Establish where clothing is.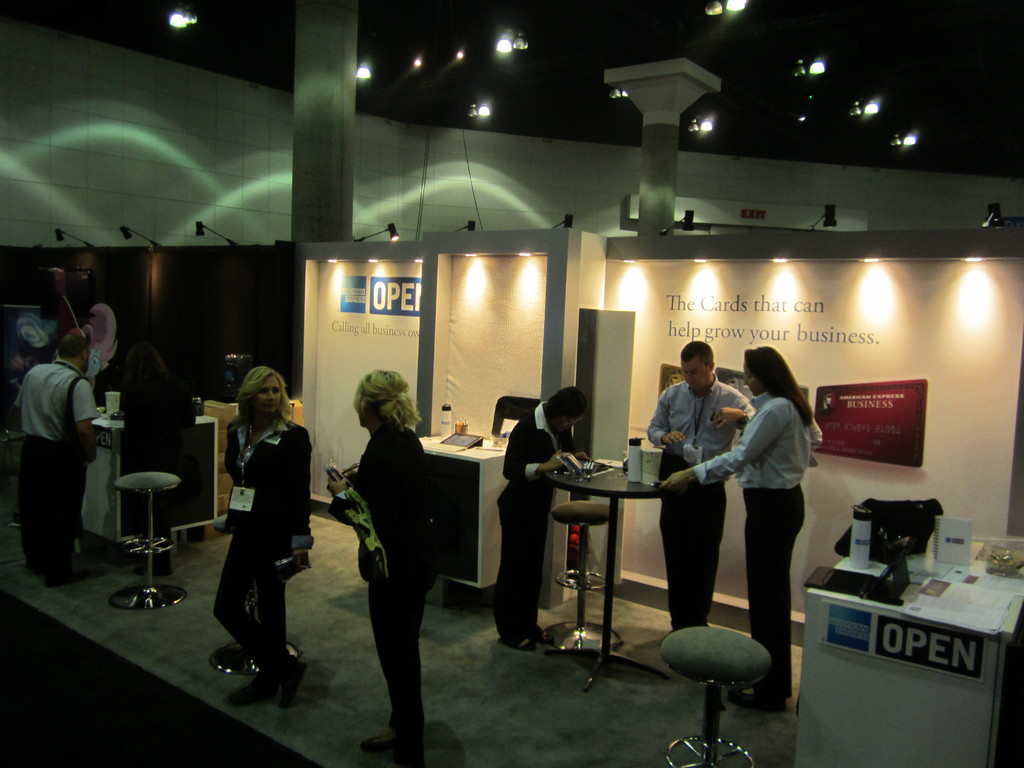
Established at (200, 382, 301, 675).
